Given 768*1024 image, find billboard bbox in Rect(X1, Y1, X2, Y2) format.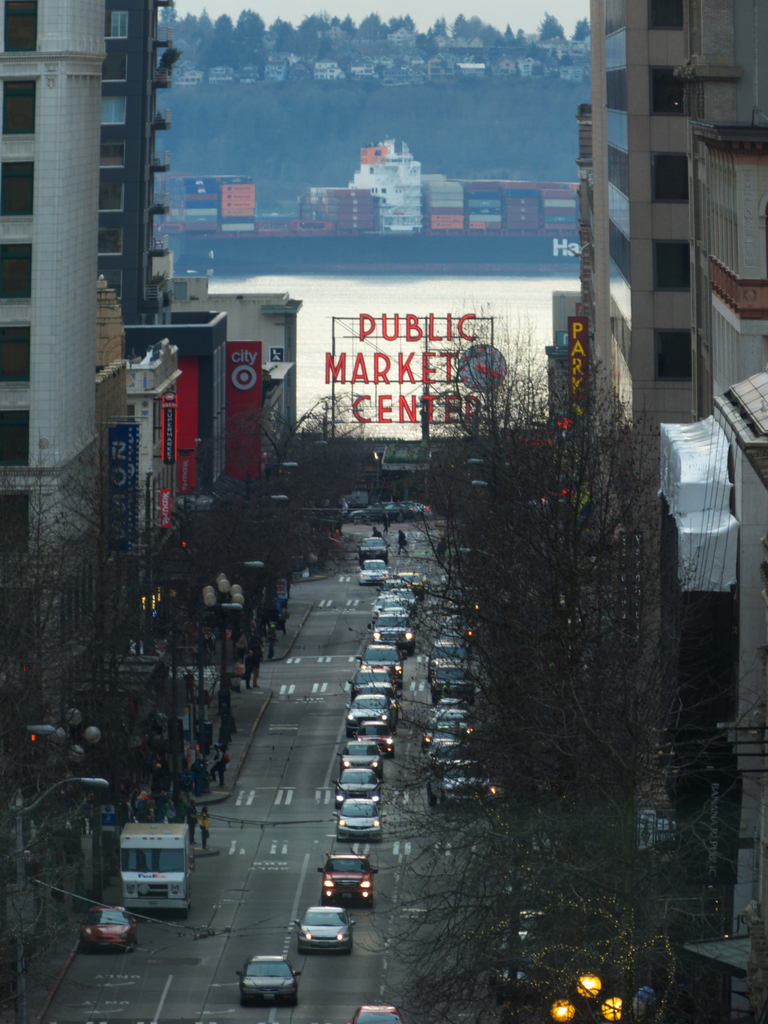
Rect(107, 424, 147, 555).
